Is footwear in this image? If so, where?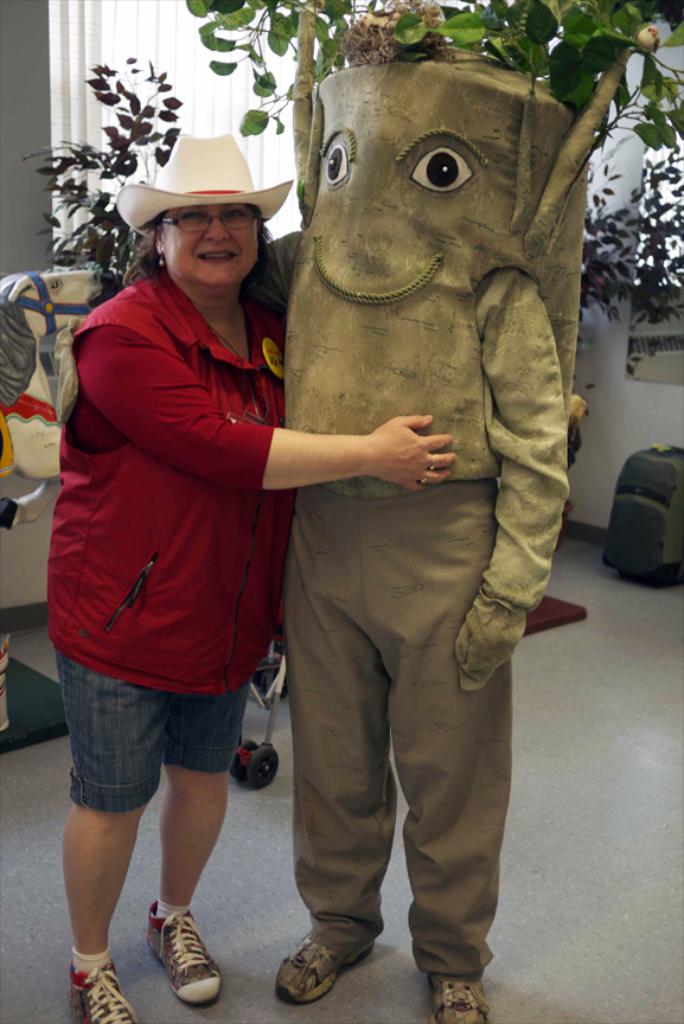
Yes, at bbox=[66, 962, 136, 1023].
